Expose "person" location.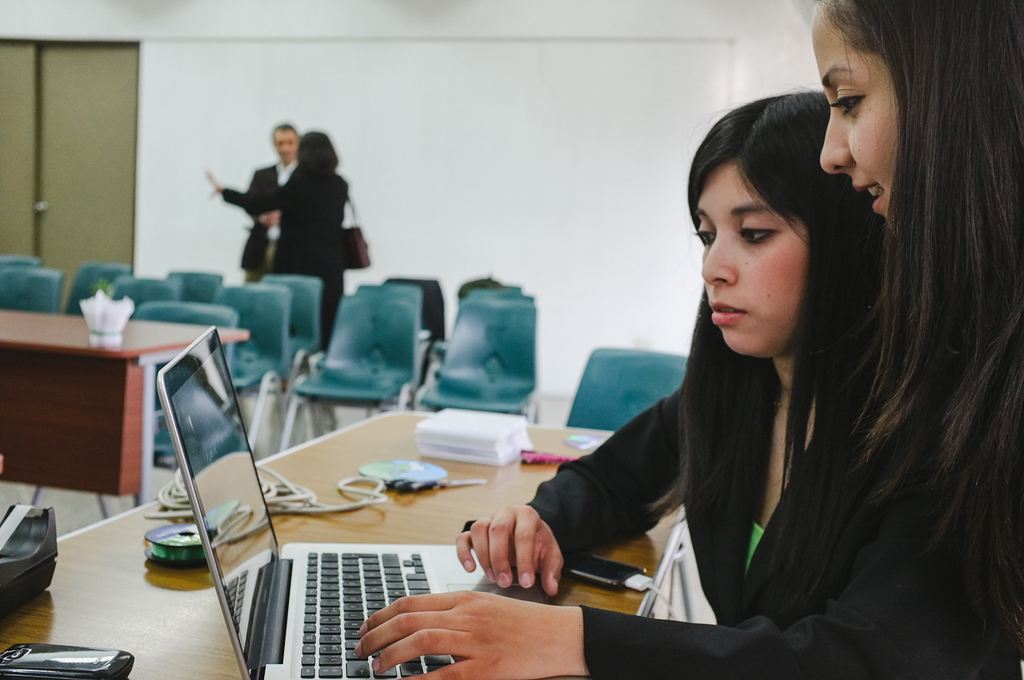
Exposed at <bbox>202, 118, 296, 292</bbox>.
